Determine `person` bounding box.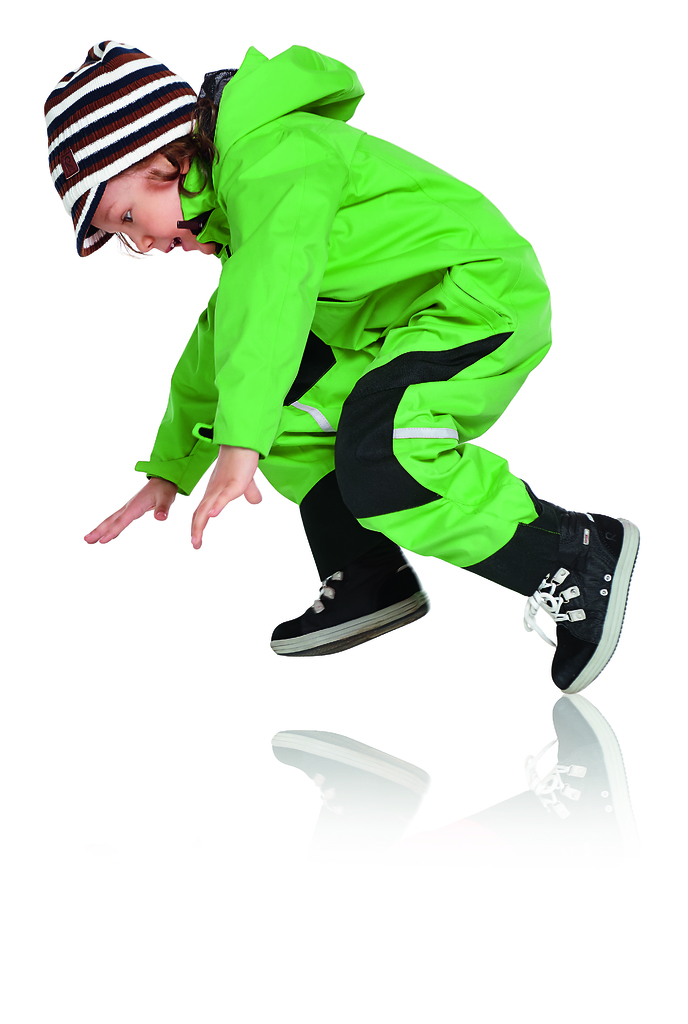
Determined: [69, 42, 571, 684].
